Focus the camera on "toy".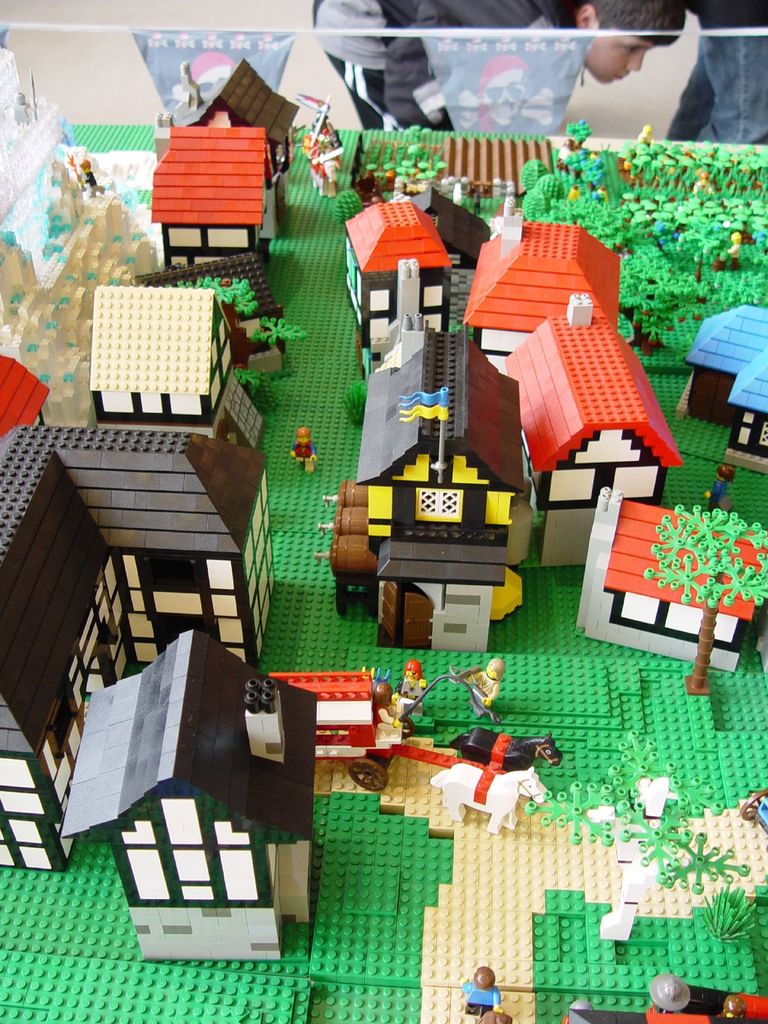
Focus region: rect(0, 353, 54, 449).
